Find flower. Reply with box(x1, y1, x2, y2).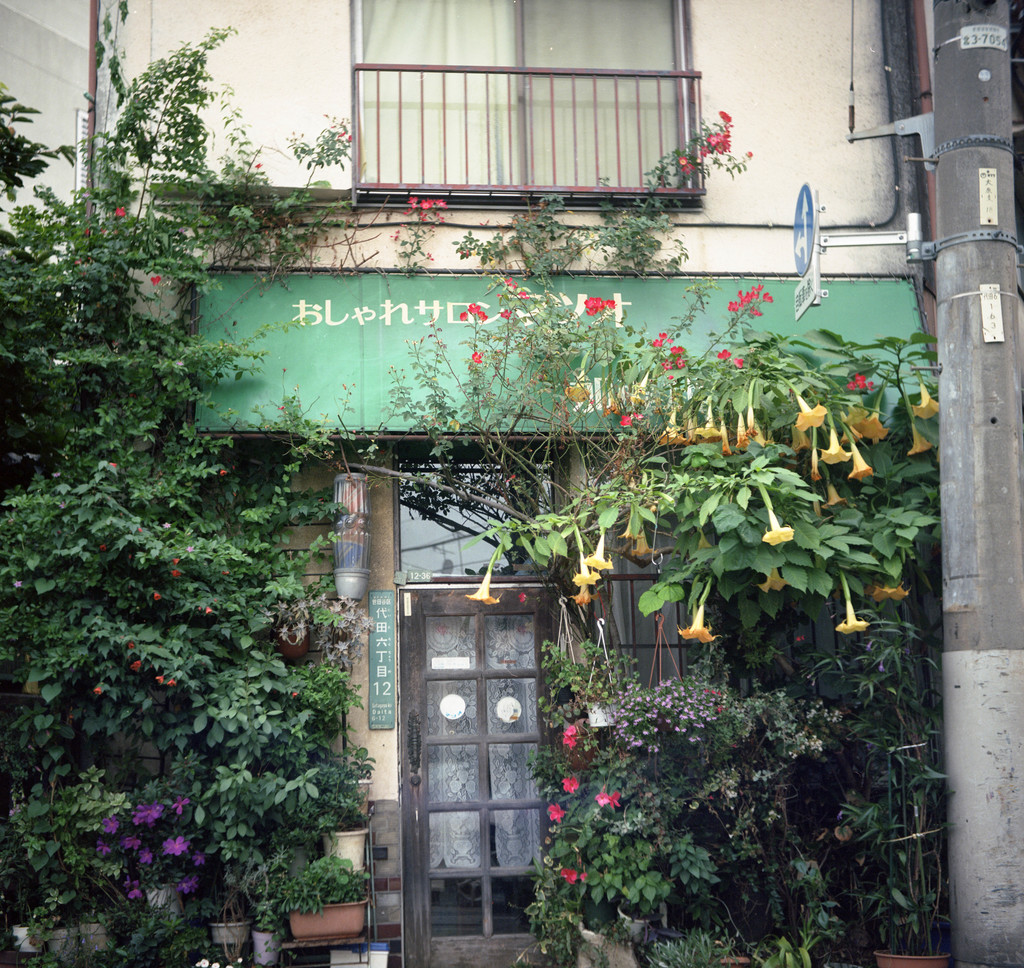
box(659, 412, 689, 447).
